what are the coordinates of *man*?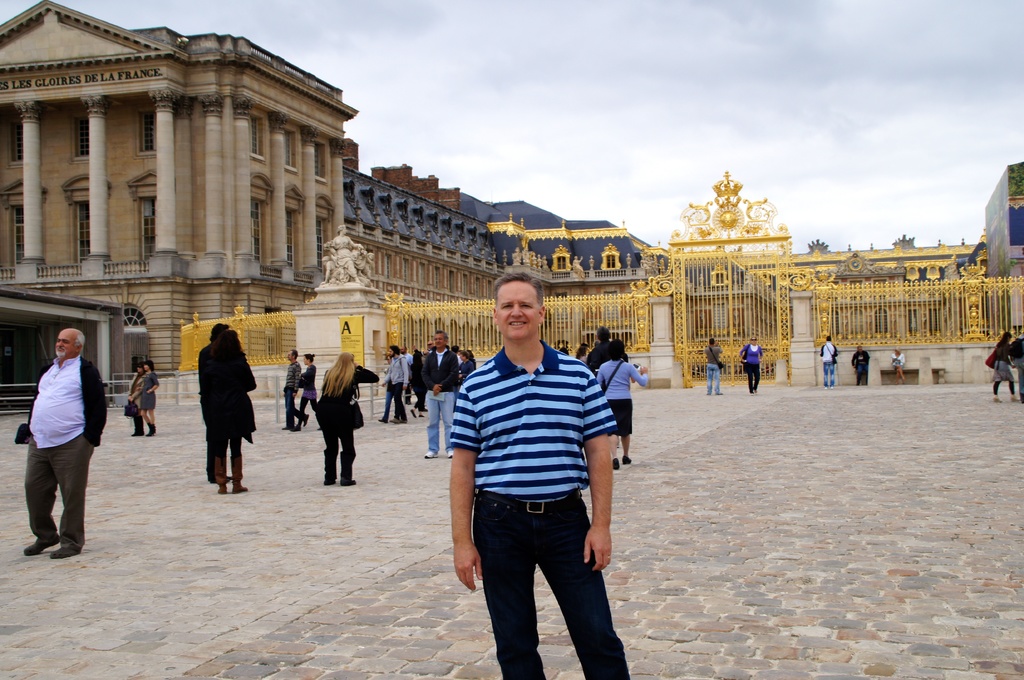
[419, 349, 428, 387].
